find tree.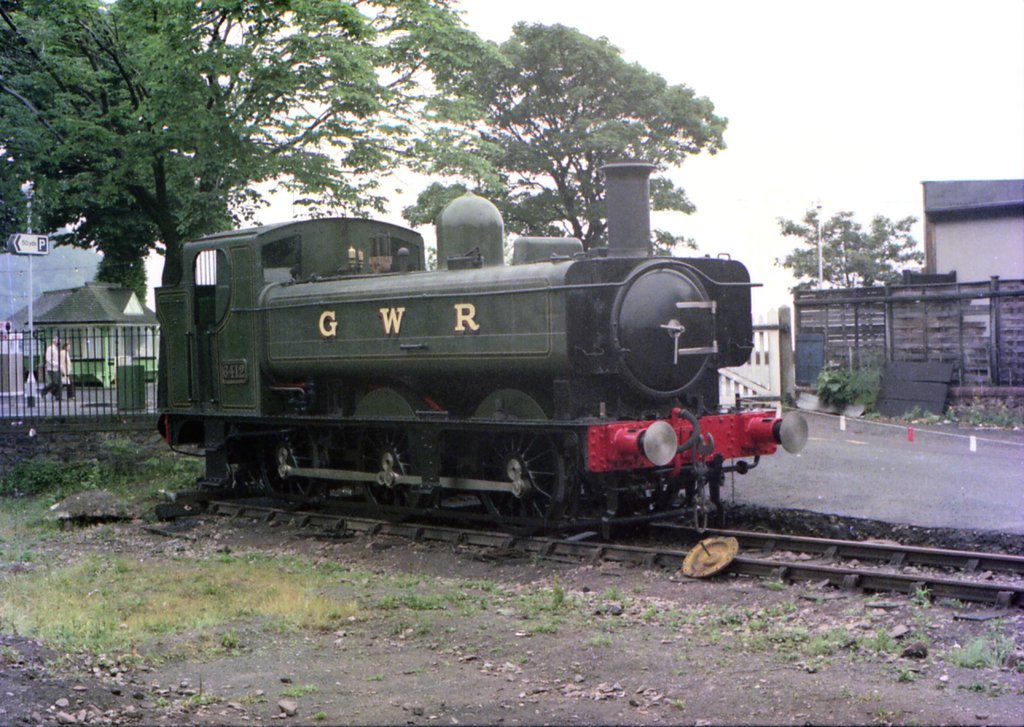
(x1=0, y1=0, x2=516, y2=259).
